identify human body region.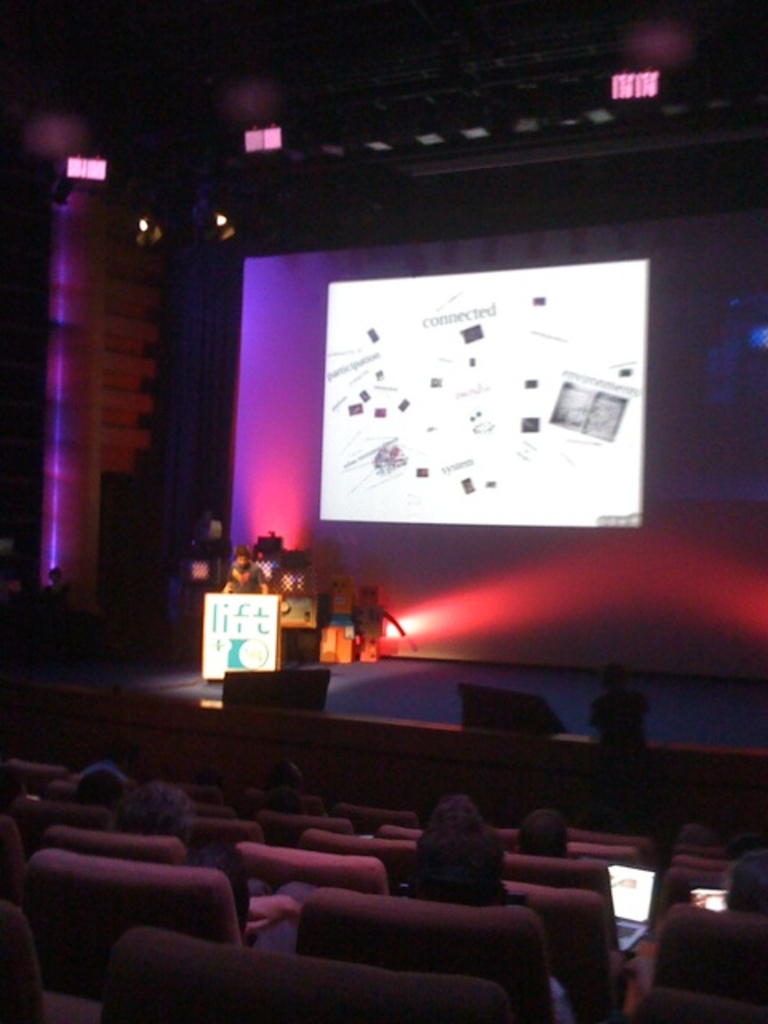
Region: (x1=589, y1=670, x2=651, y2=838).
